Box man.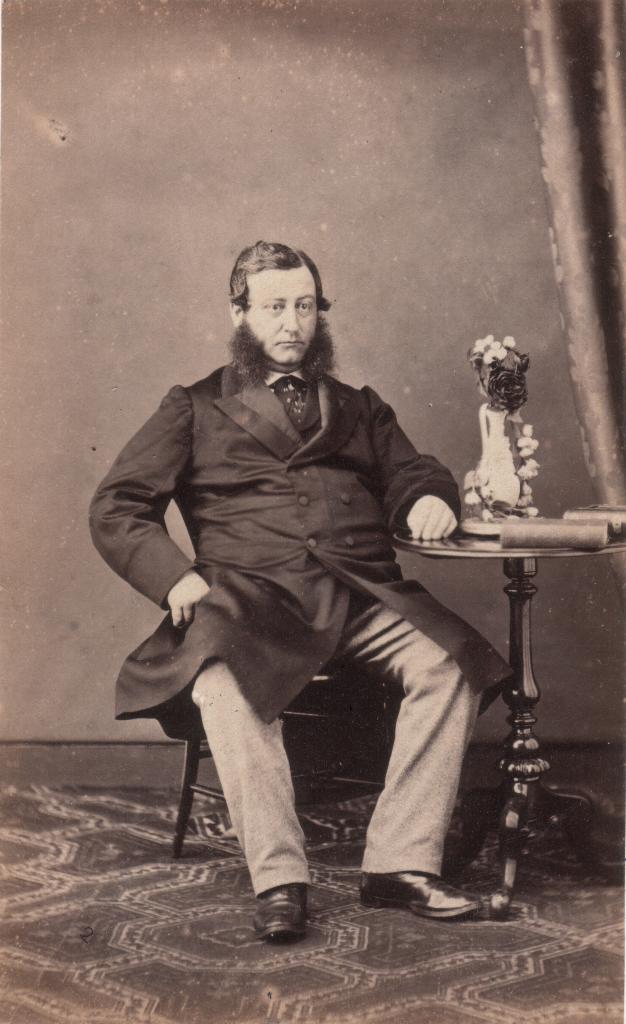
(x1=107, y1=253, x2=513, y2=915).
